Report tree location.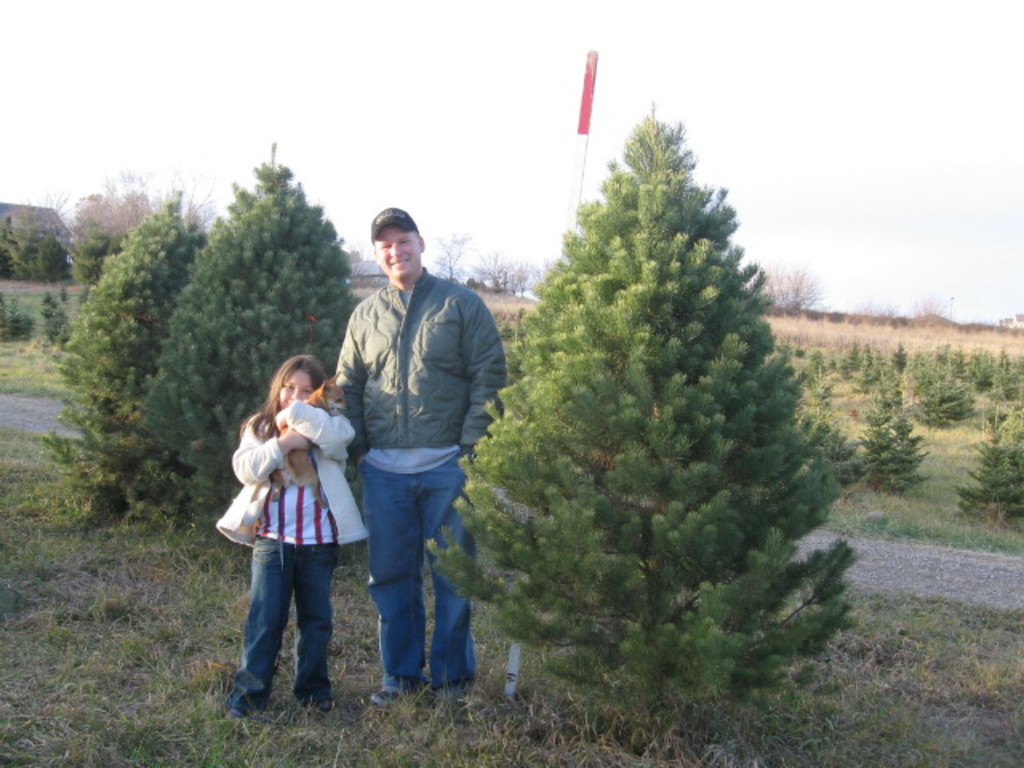
Report: (x1=491, y1=250, x2=506, y2=283).
